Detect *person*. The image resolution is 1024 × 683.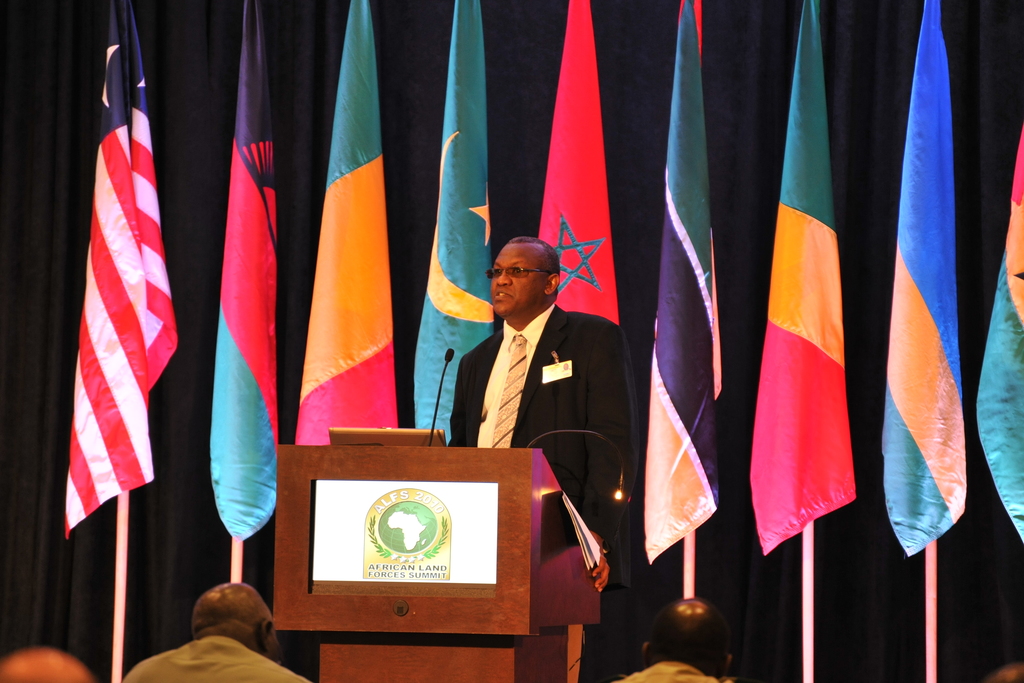
[460,205,630,572].
